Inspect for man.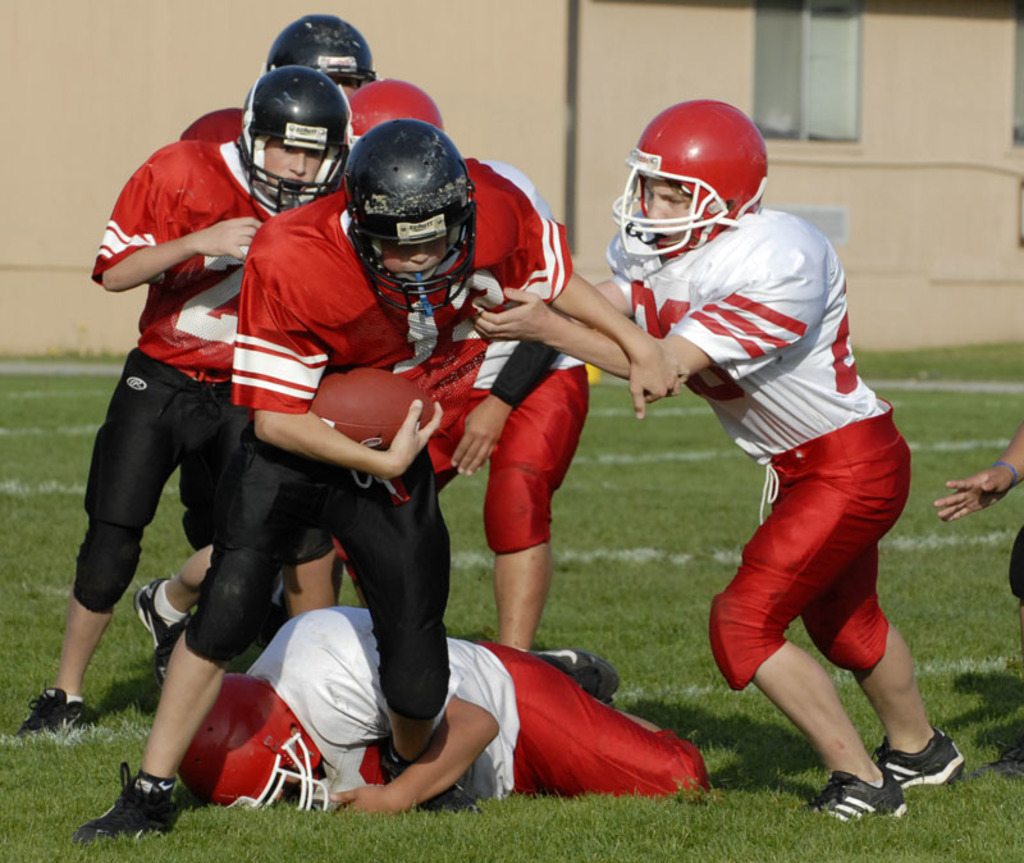
Inspection: pyautogui.locateOnScreen(472, 104, 973, 831).
